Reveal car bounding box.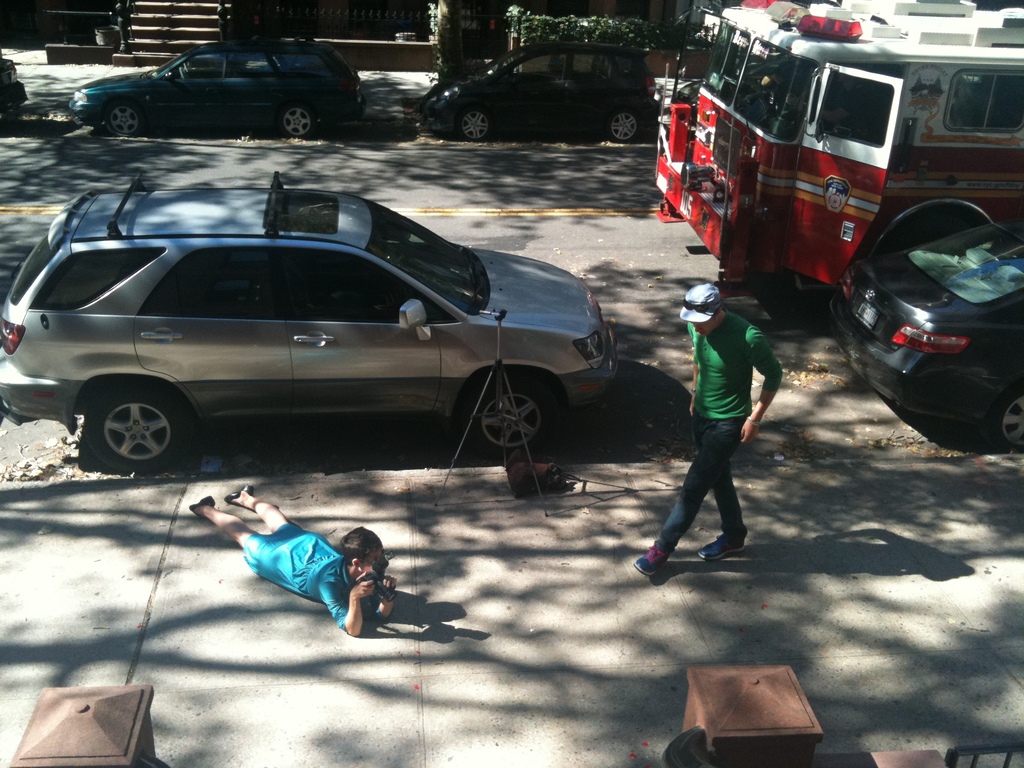
Revealed: rect(422, 38, 657, 142).
